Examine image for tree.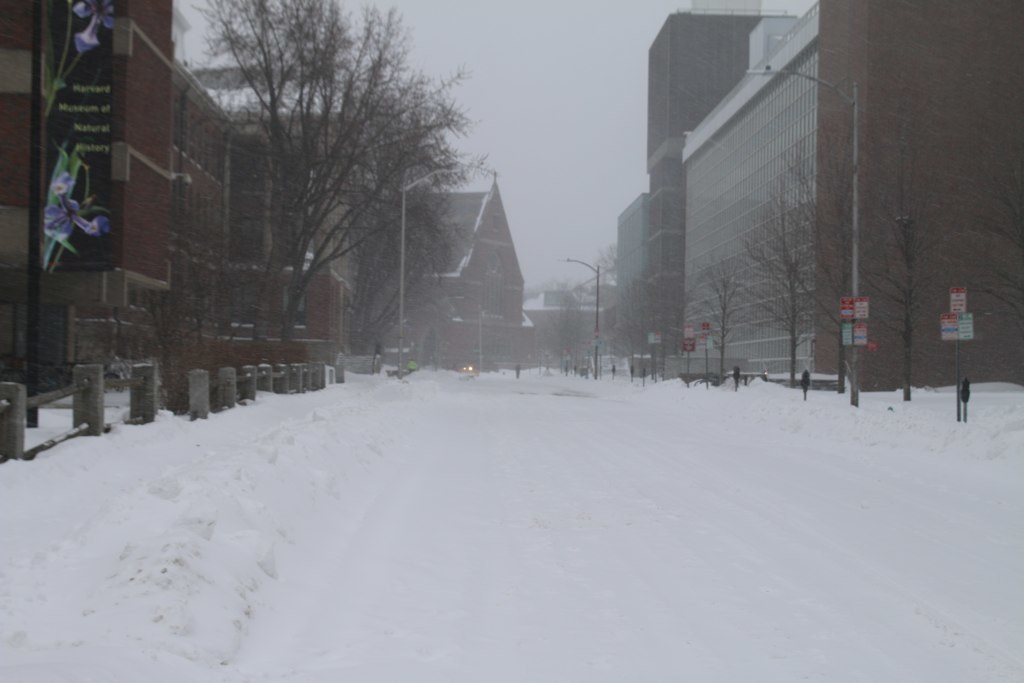
Examination result: pyautogui.locateOnScreen(196, 0, 444, 340).
